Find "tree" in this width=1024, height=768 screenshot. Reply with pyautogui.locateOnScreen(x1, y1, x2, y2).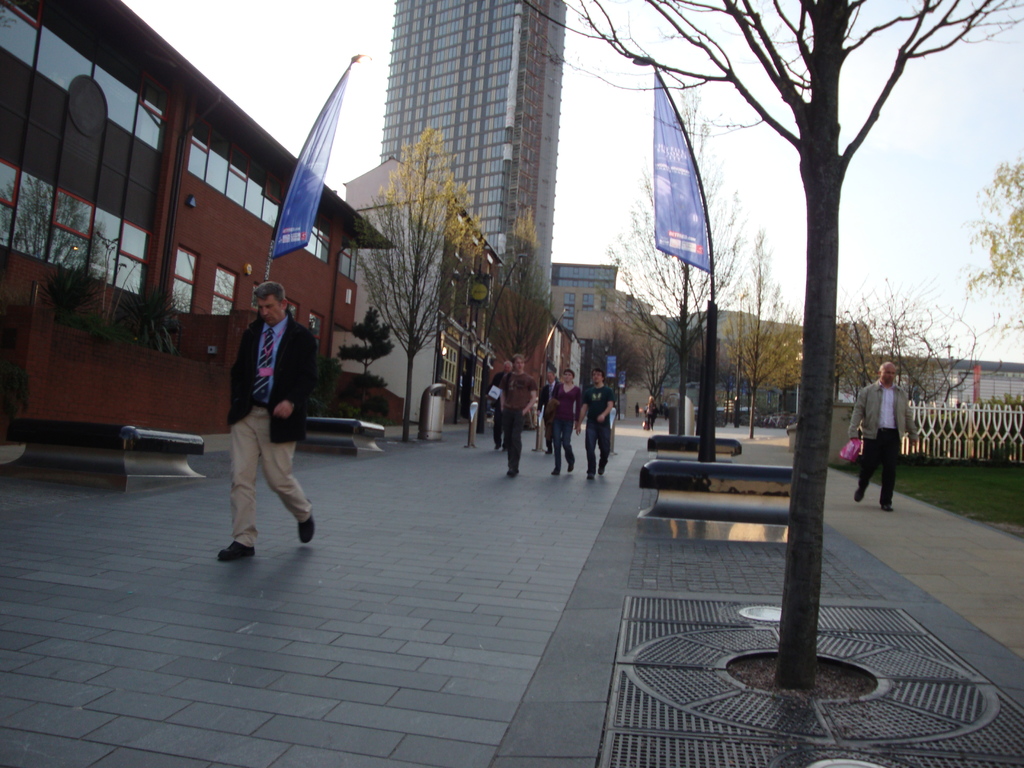
pyautogui.locateOnScreen(718, 228, 806, 444).
